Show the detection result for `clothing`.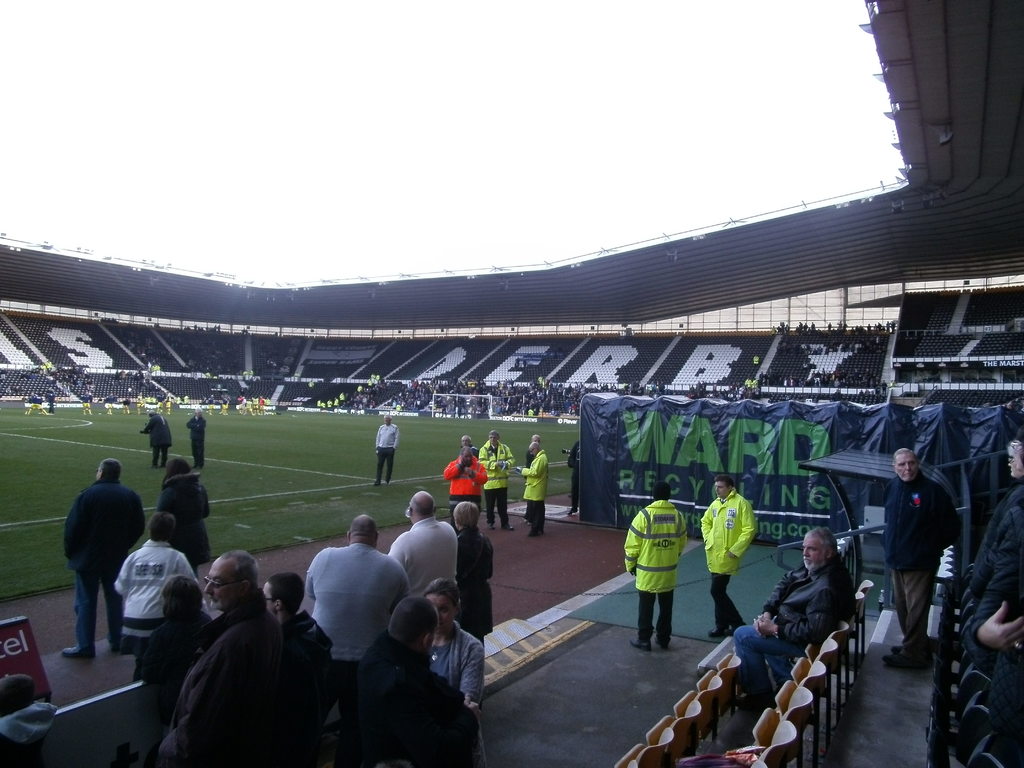
524,445,537,472.
